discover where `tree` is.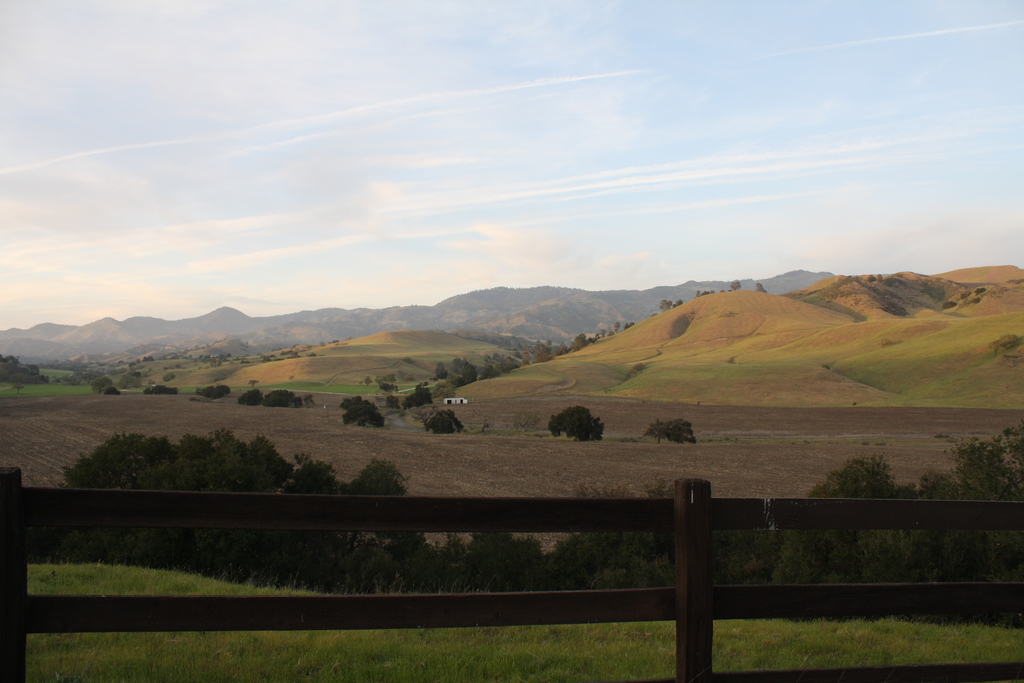
Discovered at 104,388,123,396.
